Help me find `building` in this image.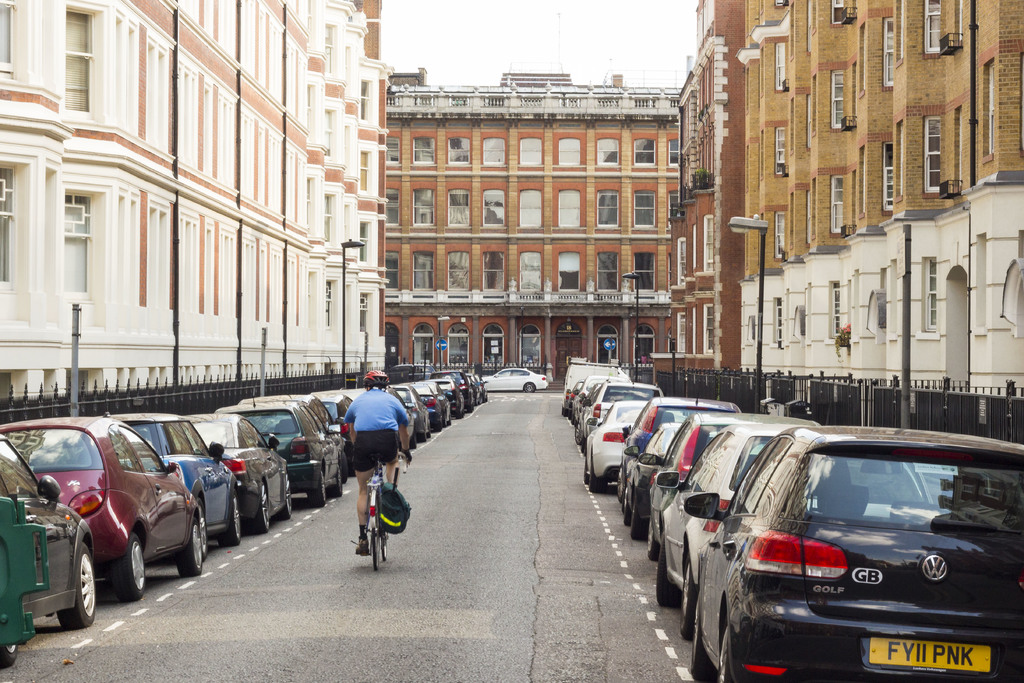
Found it: x1=0 y1=0 x2=384 y2=399.
